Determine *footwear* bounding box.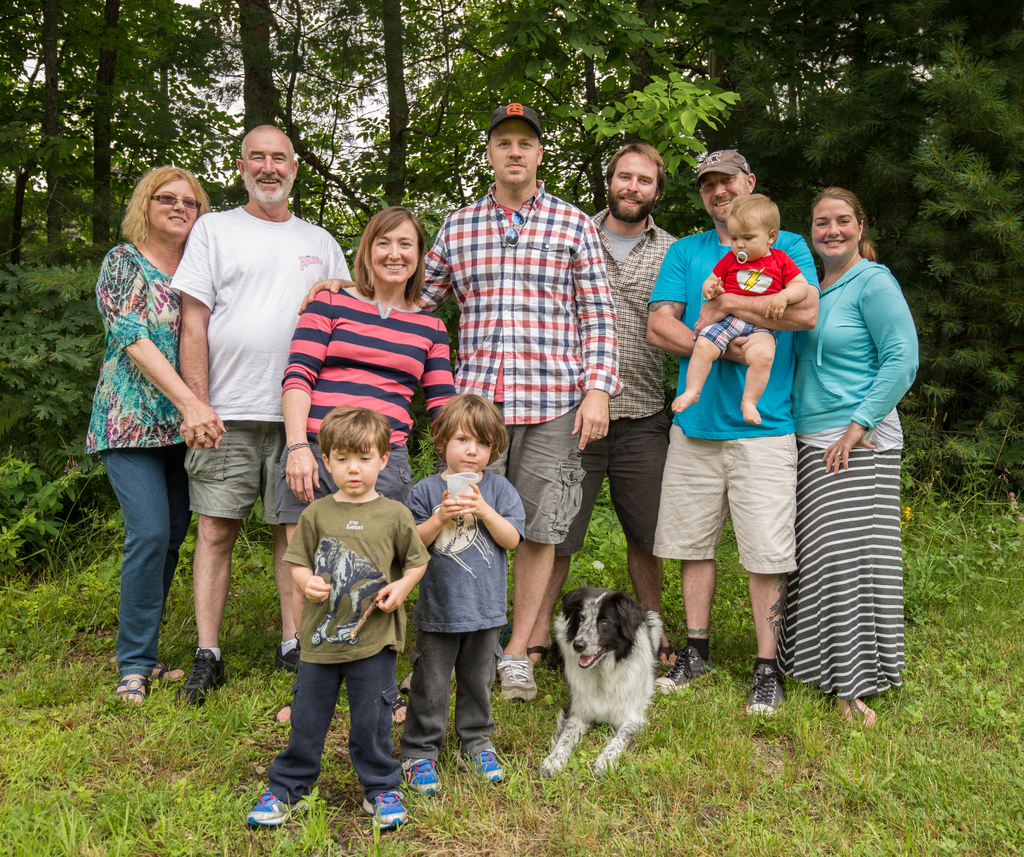
Determined: [x1=362, y1=794, x2=408, y2=834].
